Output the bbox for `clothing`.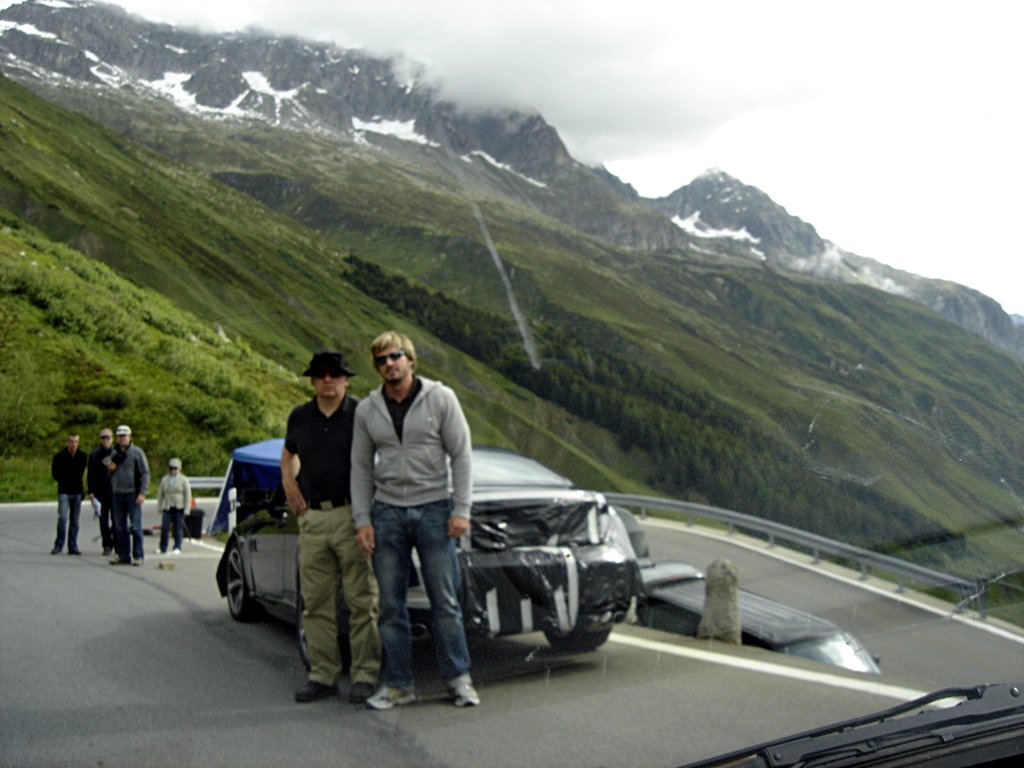
bbox=(294, 502, 383, 687).
